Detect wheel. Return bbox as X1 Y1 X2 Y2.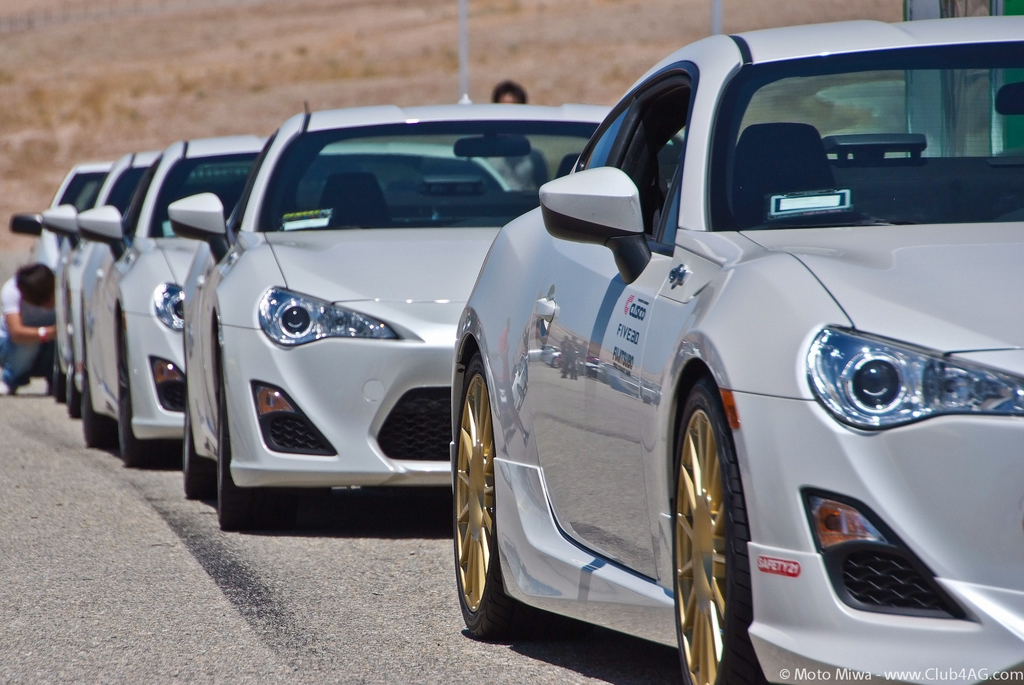
448 334 523 652.
